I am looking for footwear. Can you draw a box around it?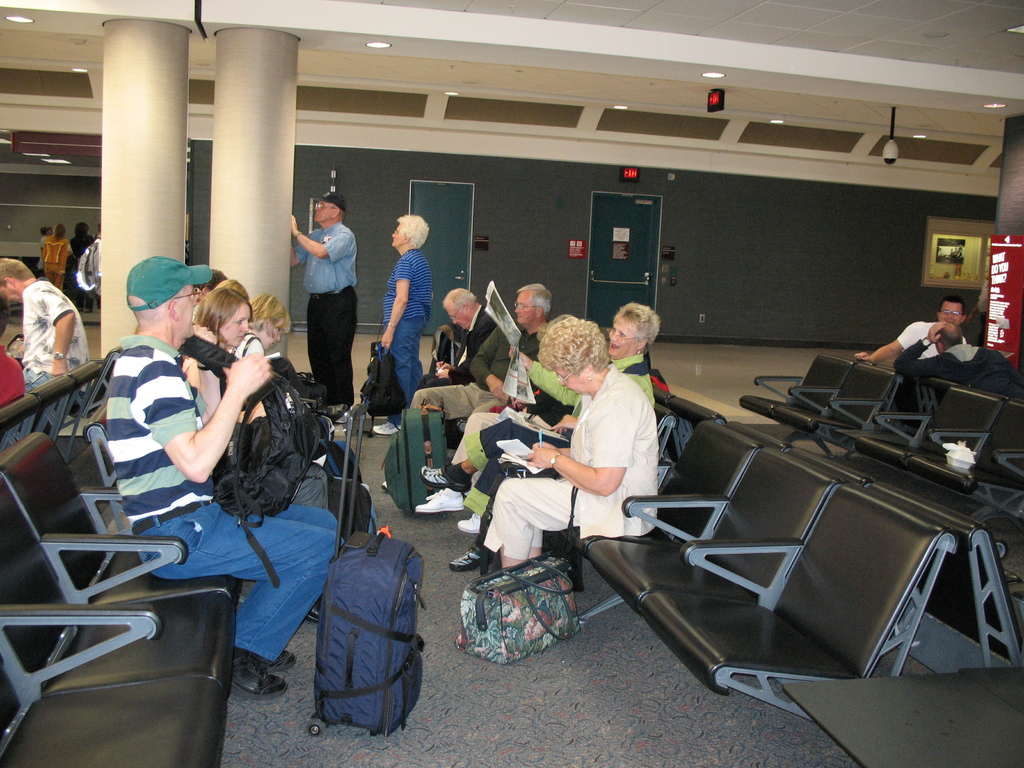
Sure, the bounding box is bbox=[237, 648, 307, 701].
